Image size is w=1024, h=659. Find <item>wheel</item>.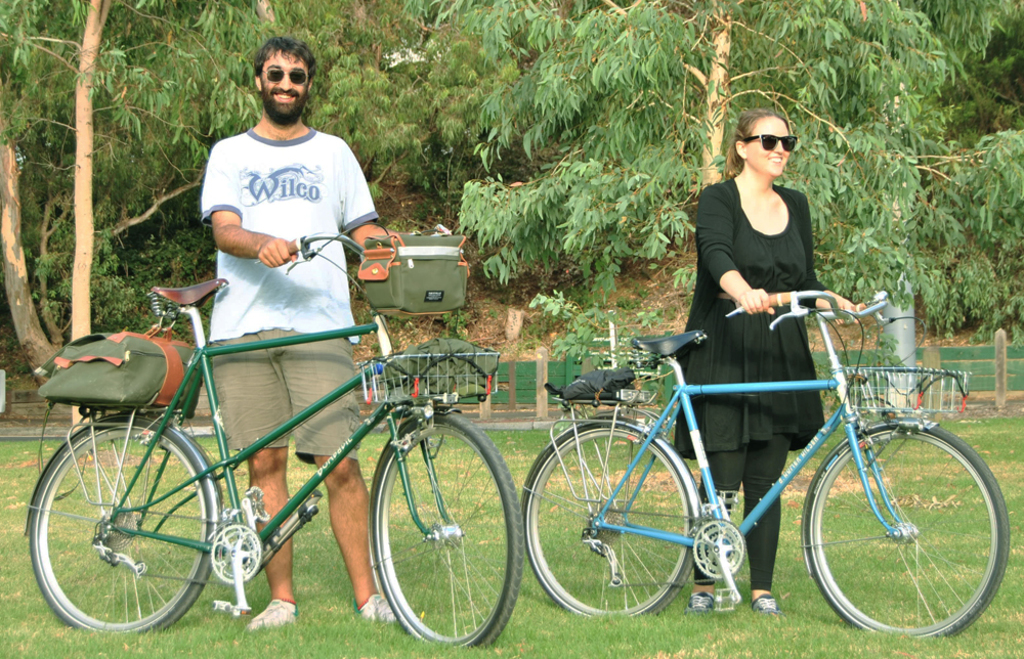
(x1=523, y1=425, x2=690, y2=621).
